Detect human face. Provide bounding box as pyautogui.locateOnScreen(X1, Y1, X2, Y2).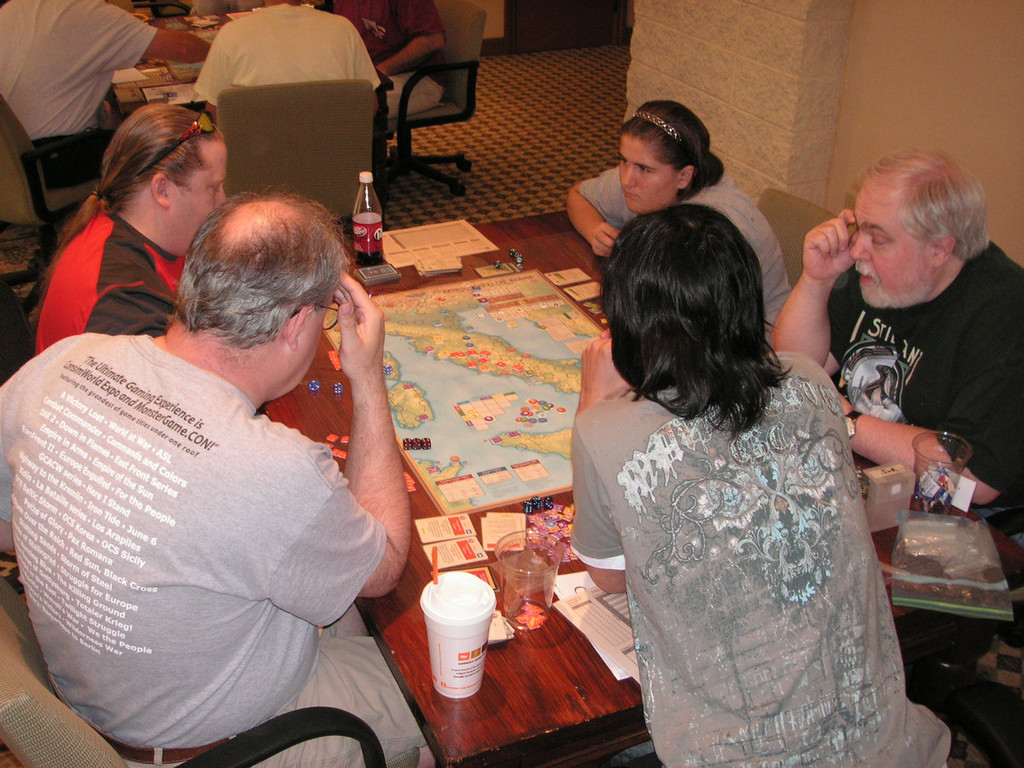
pyautogui.locateOnScreen(292, 305, 327, 392).
